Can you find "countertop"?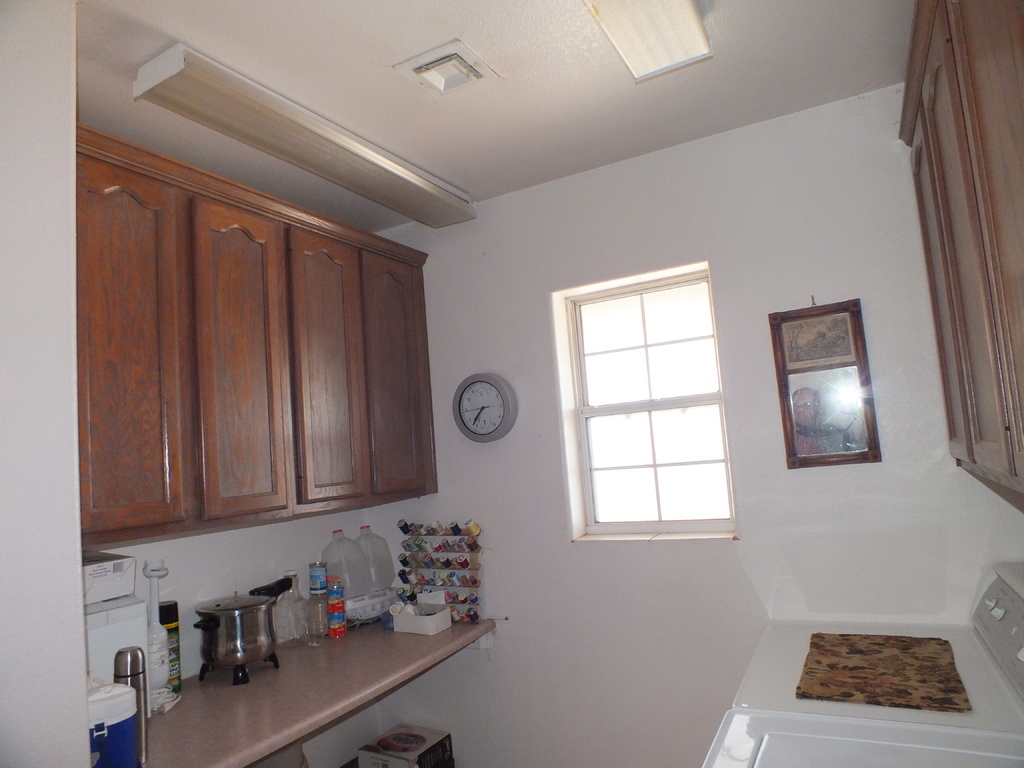
Yes, bounding box: pyautogui.locateOnScreen(141, 621, 497, 767).
